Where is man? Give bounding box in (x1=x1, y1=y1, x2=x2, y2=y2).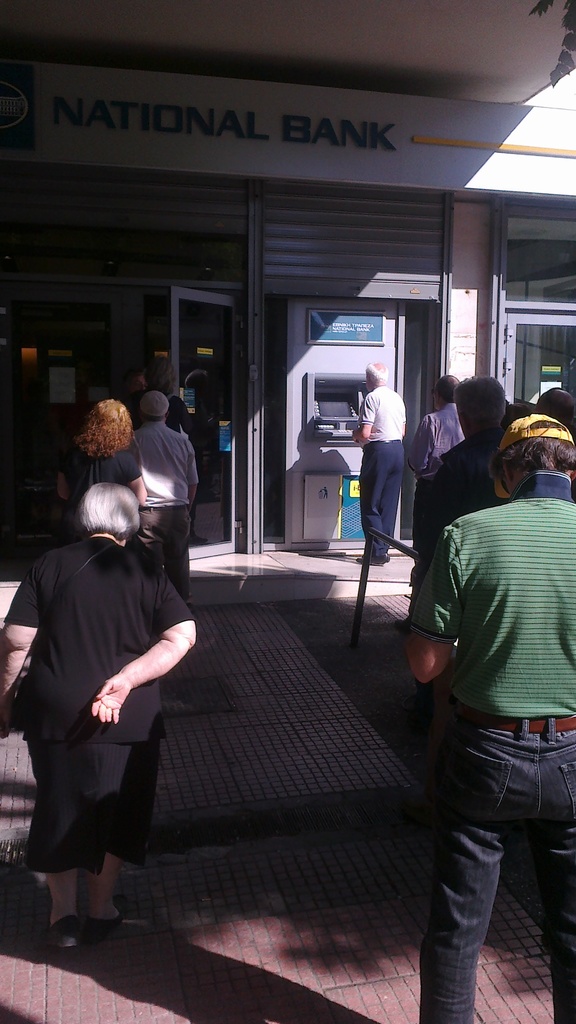
(x1=131, y1=393, x2=197, y2=614).
